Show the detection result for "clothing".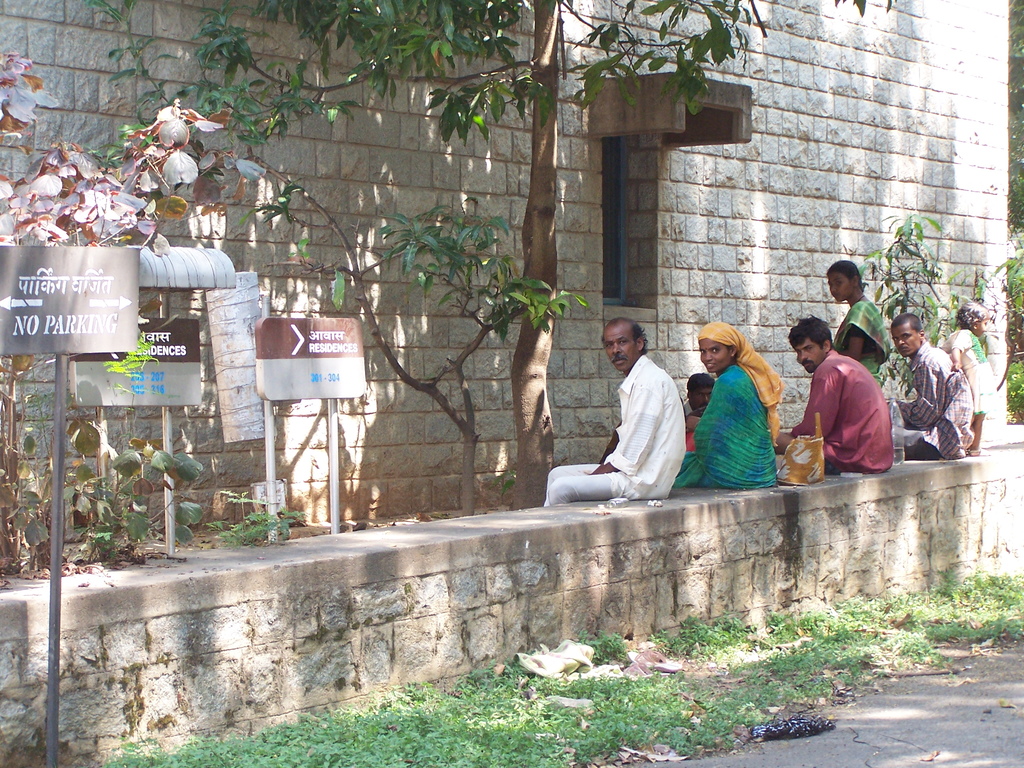
select_region(896, 342, 978, 458).
